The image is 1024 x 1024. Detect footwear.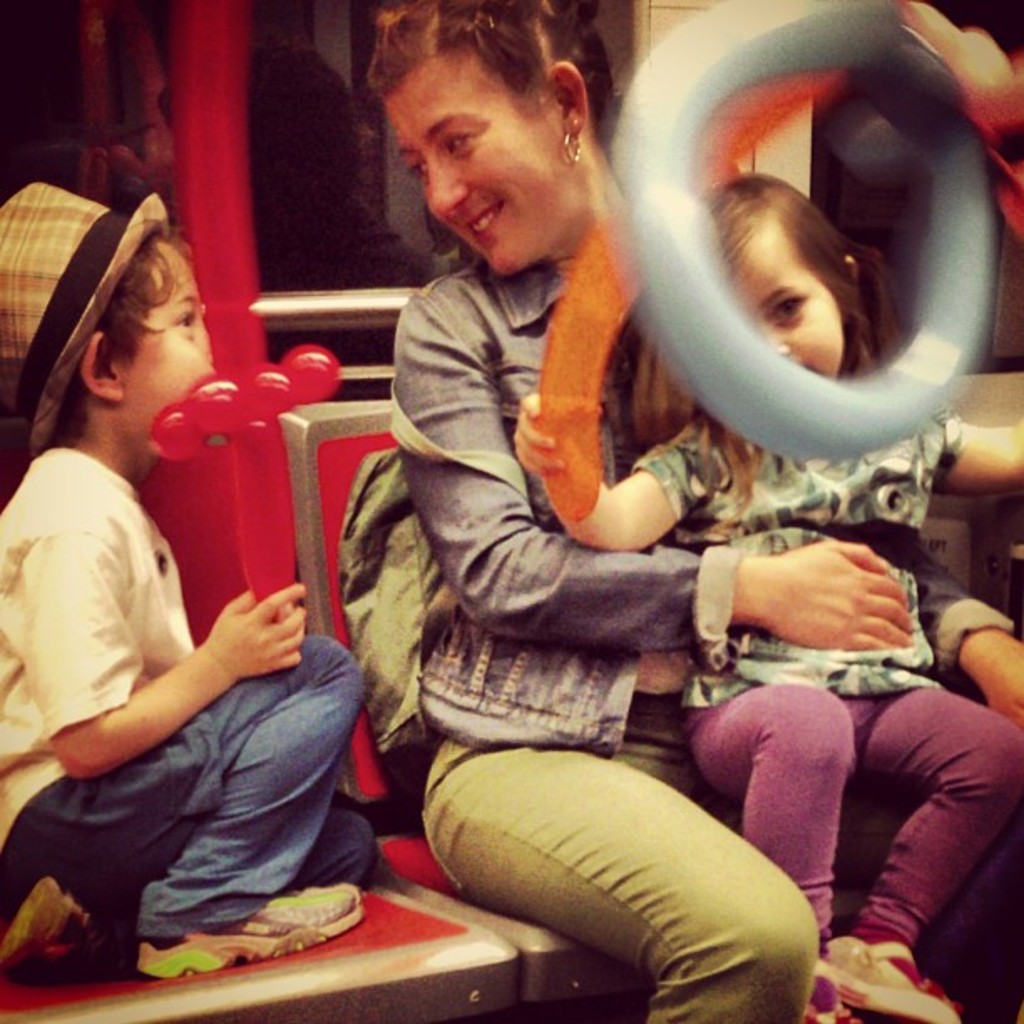
Detection: [0, 877, 100, 984].
